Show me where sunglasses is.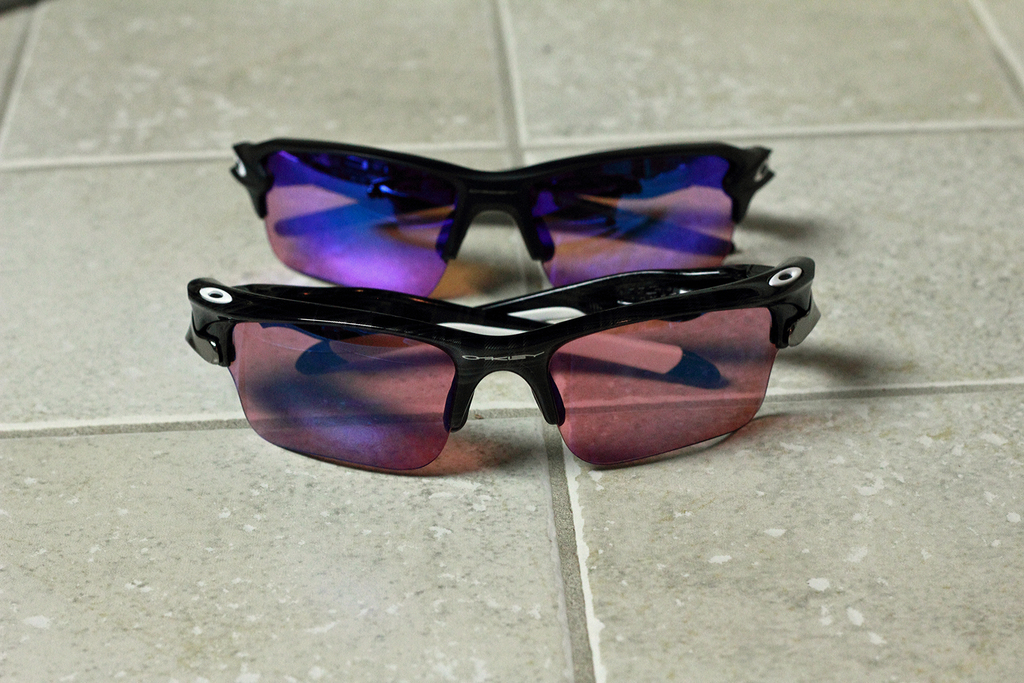
sunglasses is at crop(225, 136, 779, 306).
